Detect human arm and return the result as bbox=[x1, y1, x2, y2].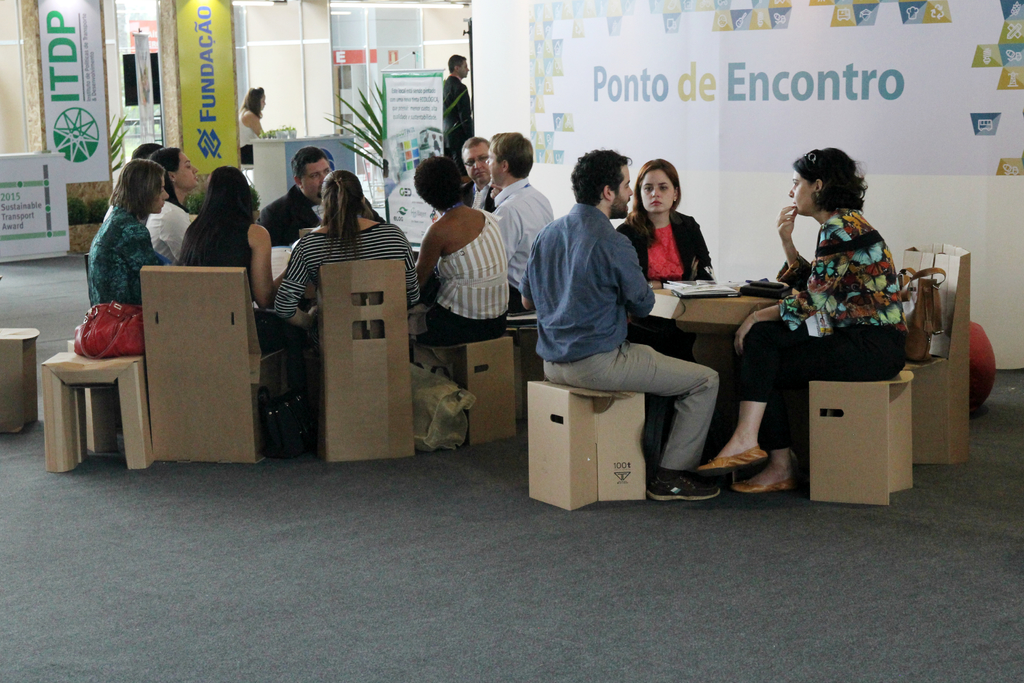
bbox=[515, 224, 543, 310].
